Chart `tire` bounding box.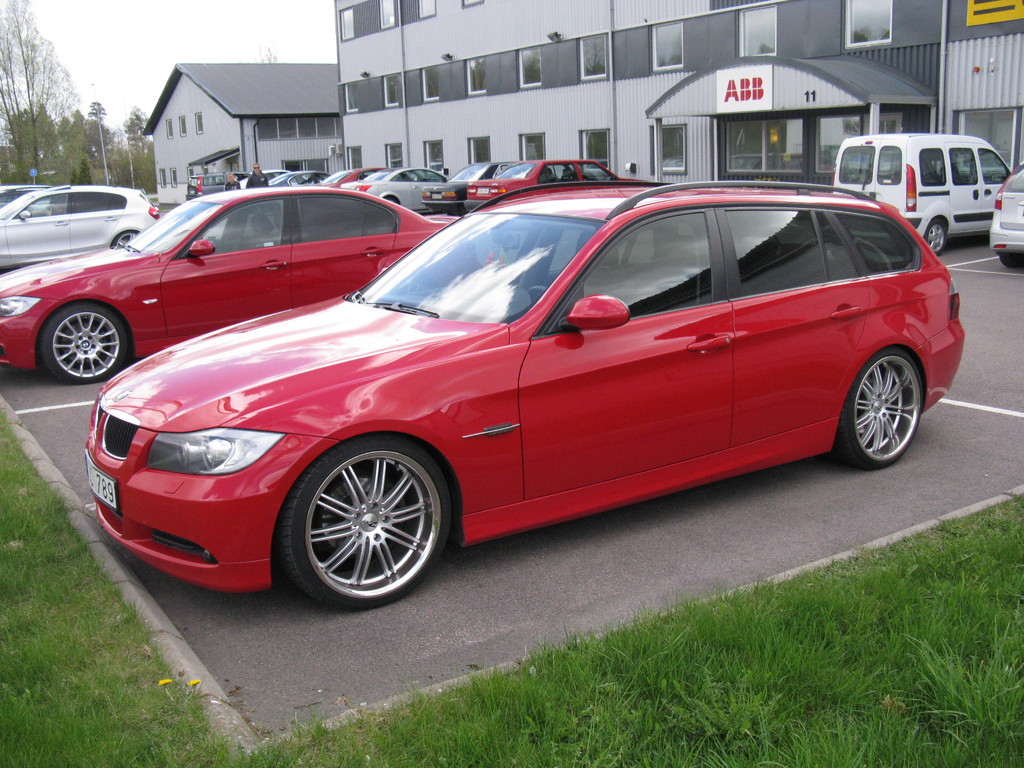
Charted: <box>1003,253,1023,269</box>.
